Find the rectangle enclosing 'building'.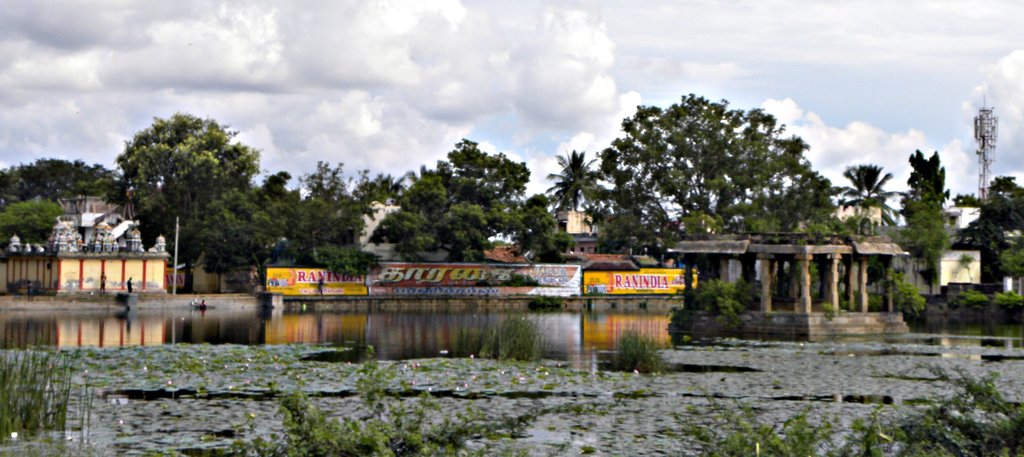
(831, 189, 886, 230).
